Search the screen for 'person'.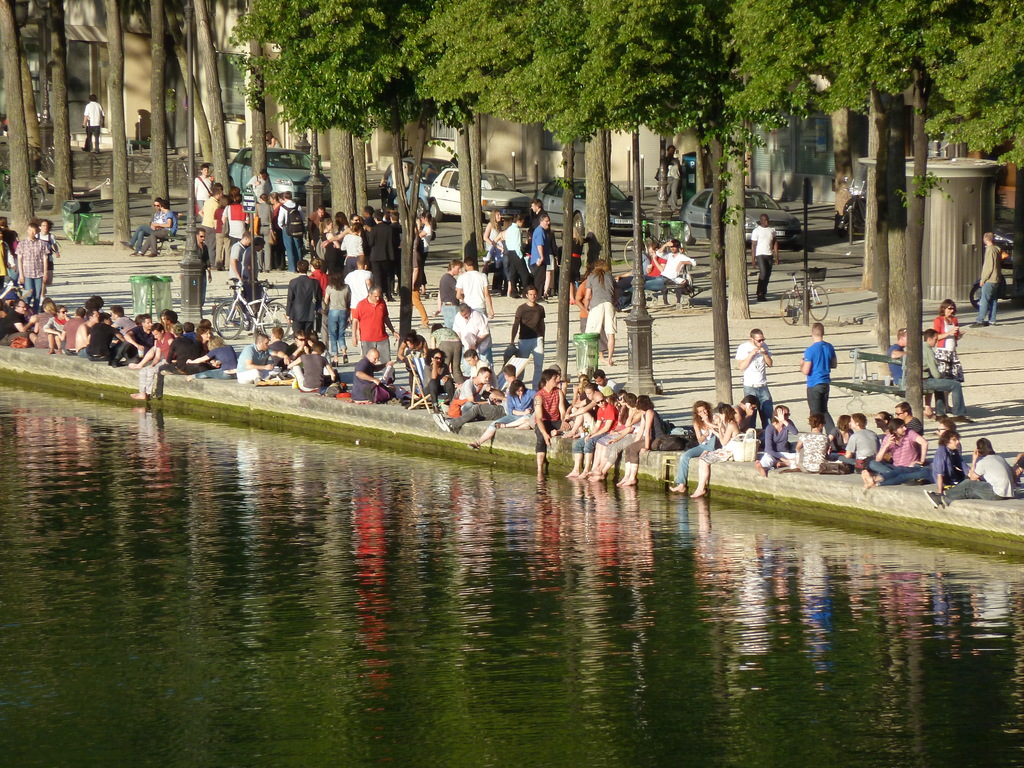
Found at (454,255,494,317).
